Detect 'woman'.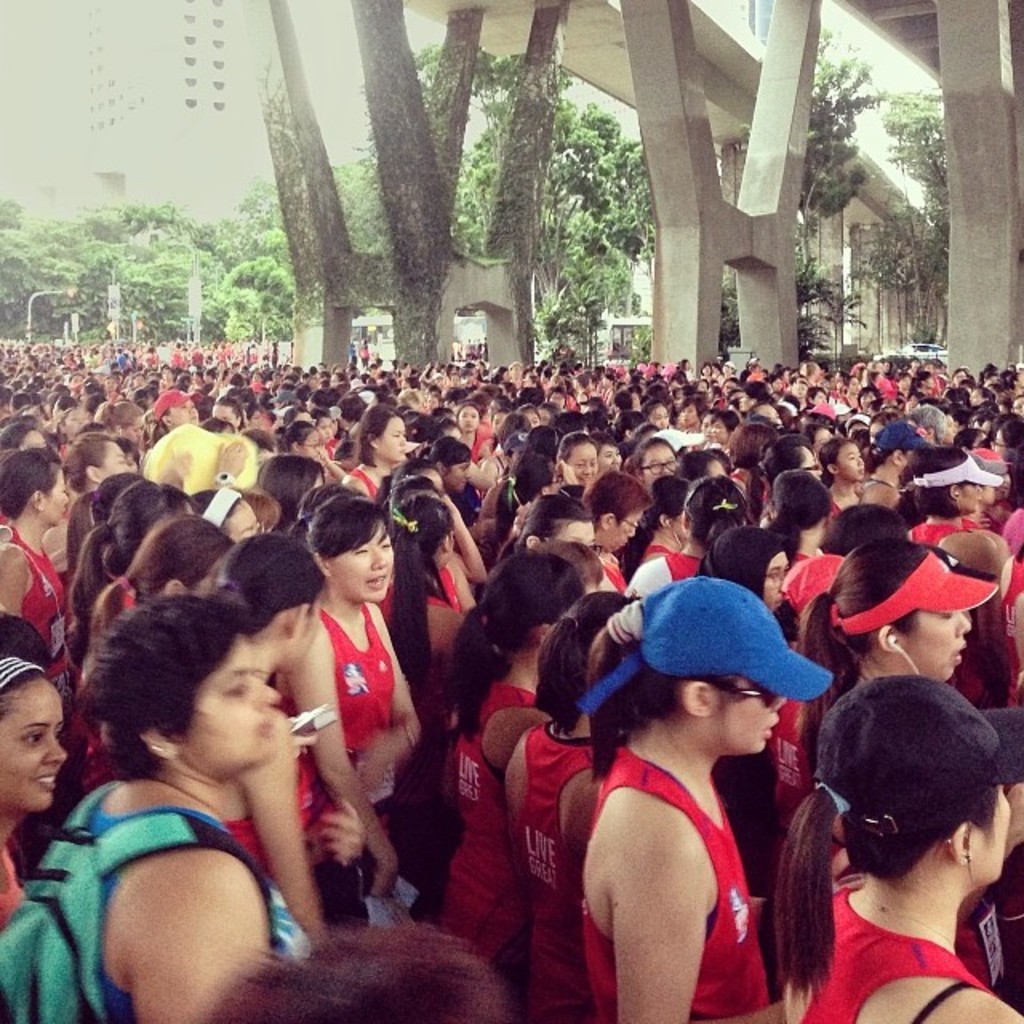
Detected at {"x1": 0, "y1": 597, "x2": 285, "y2": 1022}.
